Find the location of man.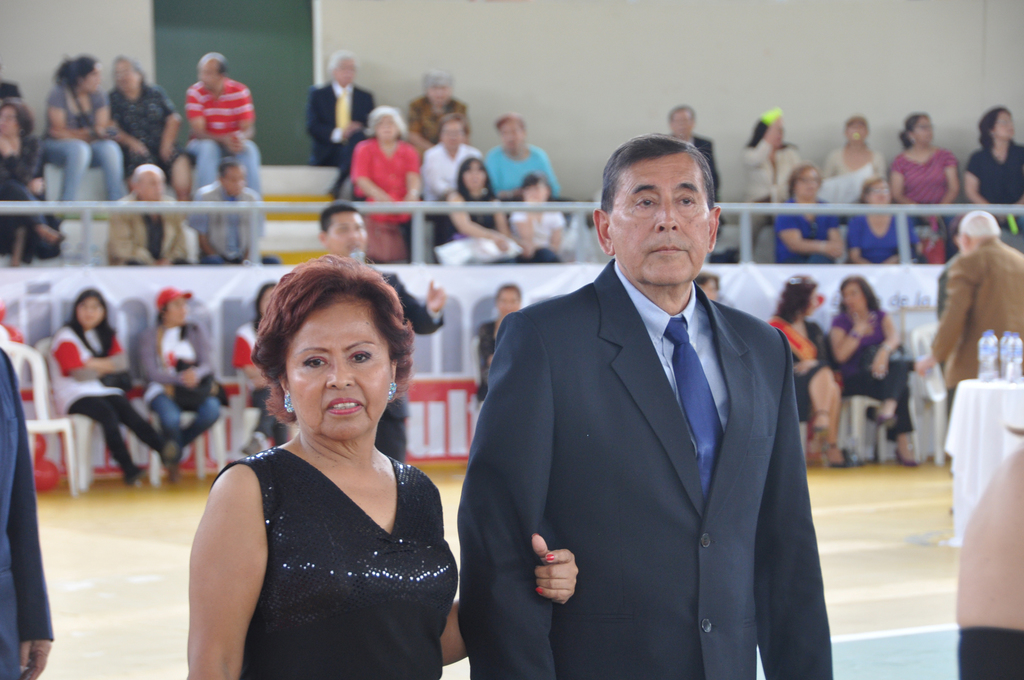
Location: rect(109, 169, 190, 266).
